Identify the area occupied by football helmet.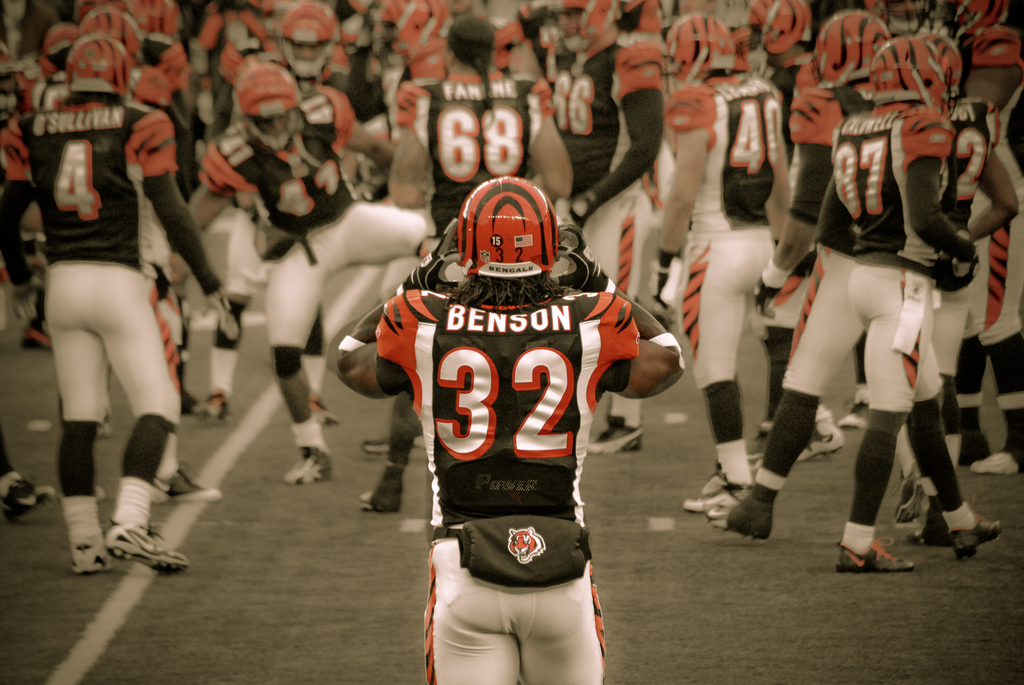
Area: BBox(861, 30, 948, 125).
